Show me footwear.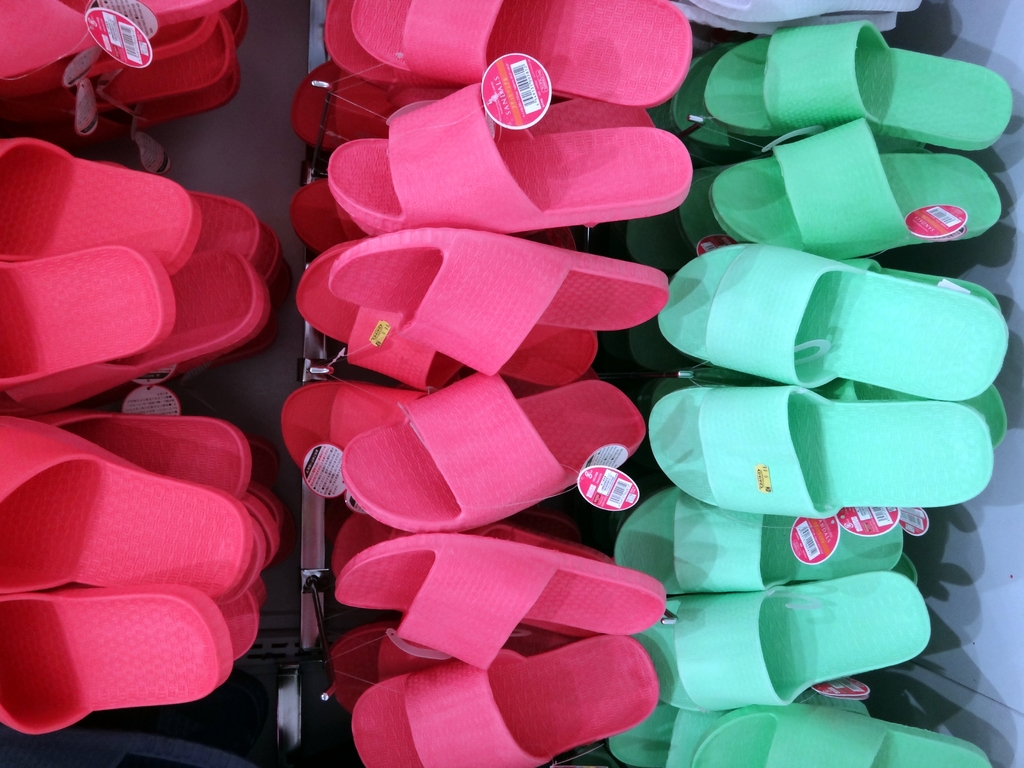
footwear is here: x1=298, y1=248, x2=604, y2=392.
